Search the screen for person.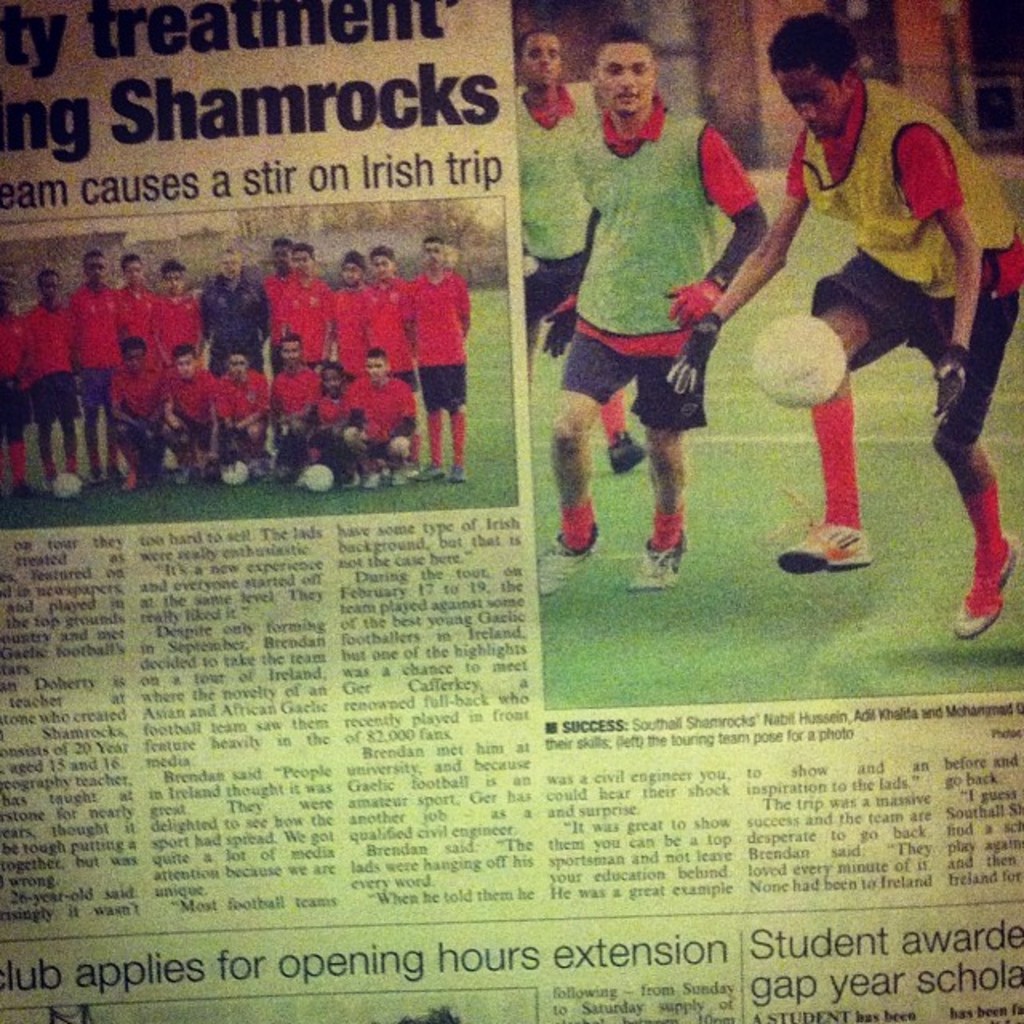
Found at 326/245/379/378.
